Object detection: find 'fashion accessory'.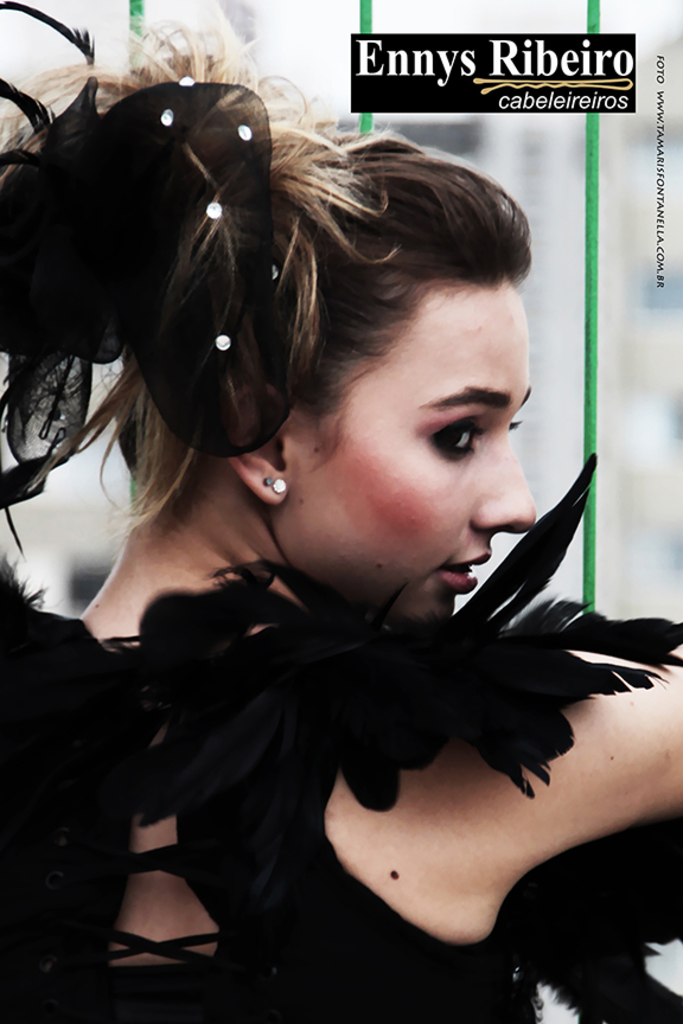
<box>0,0,279,452</box>.
